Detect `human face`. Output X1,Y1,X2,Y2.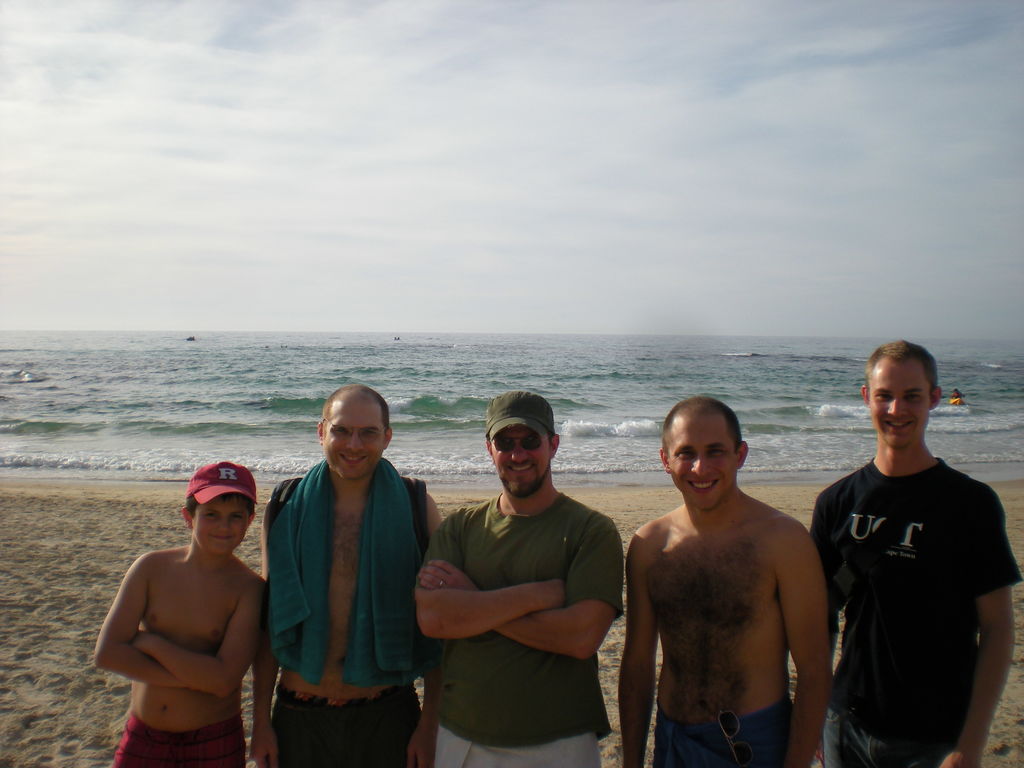
191,495,250,554.
